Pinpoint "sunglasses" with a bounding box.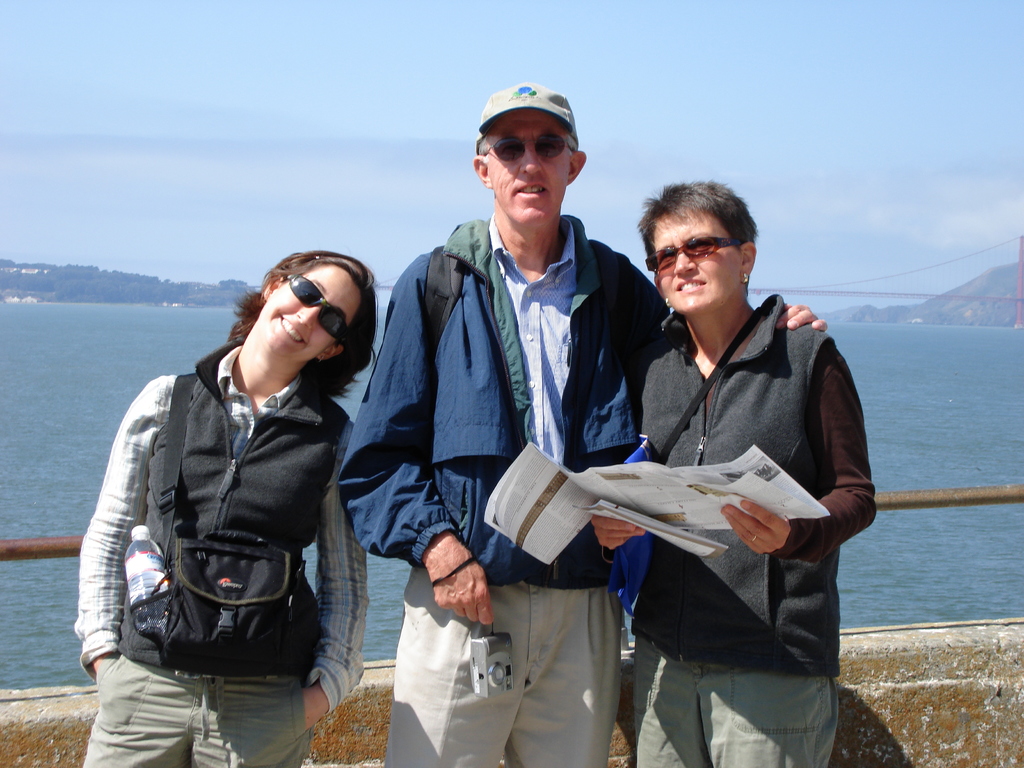
(left=481, top=136, right=578, bottom=158).
